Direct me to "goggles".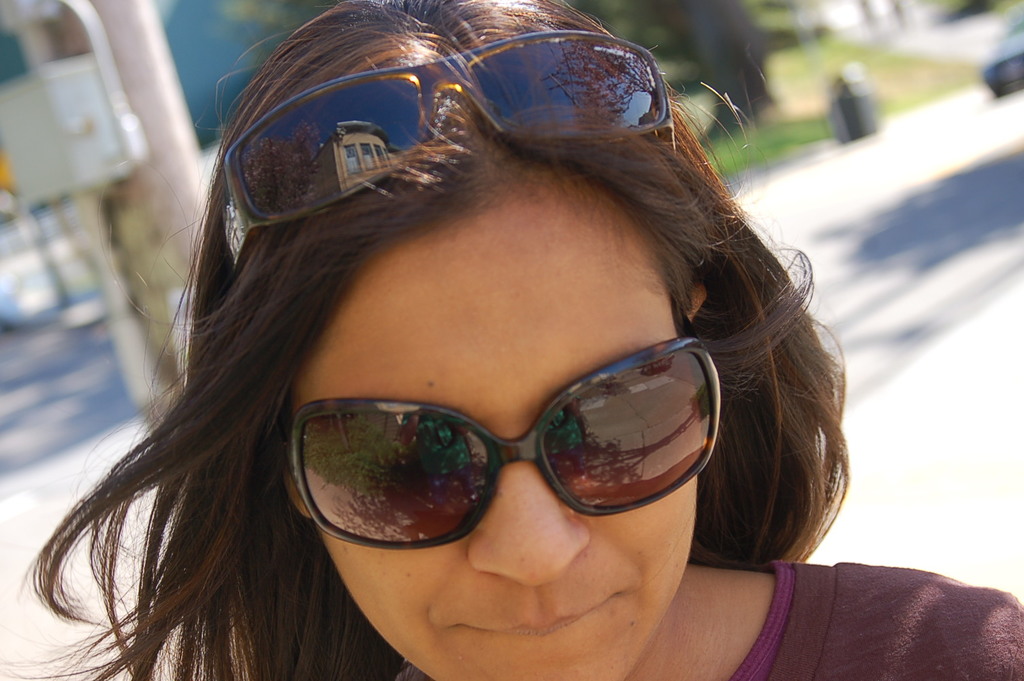
Direction: (x1=284, y1=307, x2=722, y2=550).
